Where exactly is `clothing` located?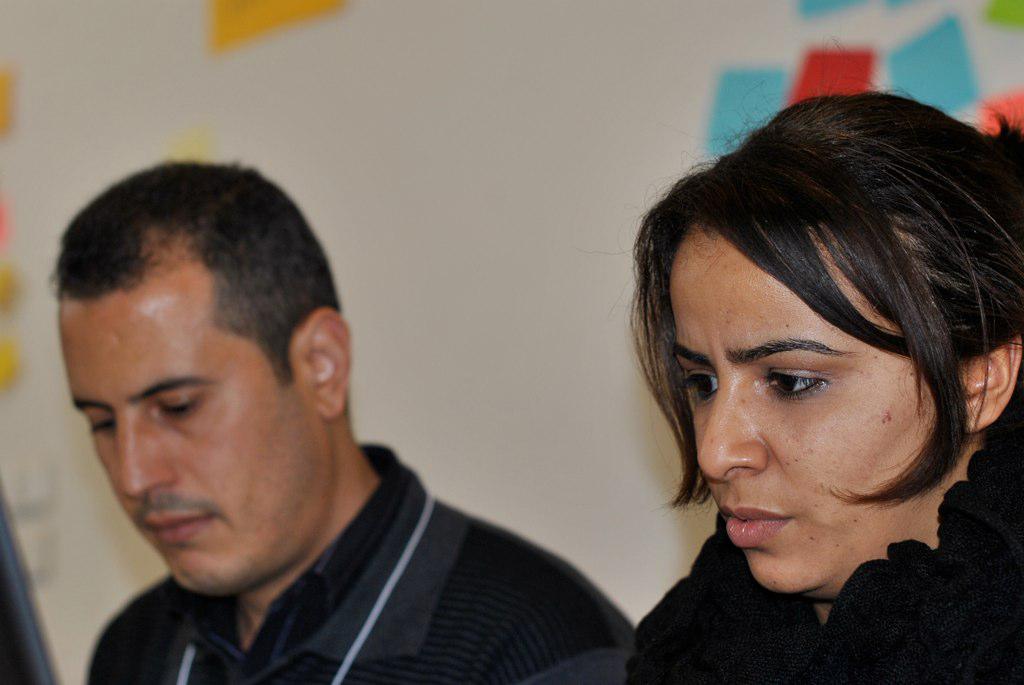
Its bounding box is BBox(80, 444, 639, 684).
